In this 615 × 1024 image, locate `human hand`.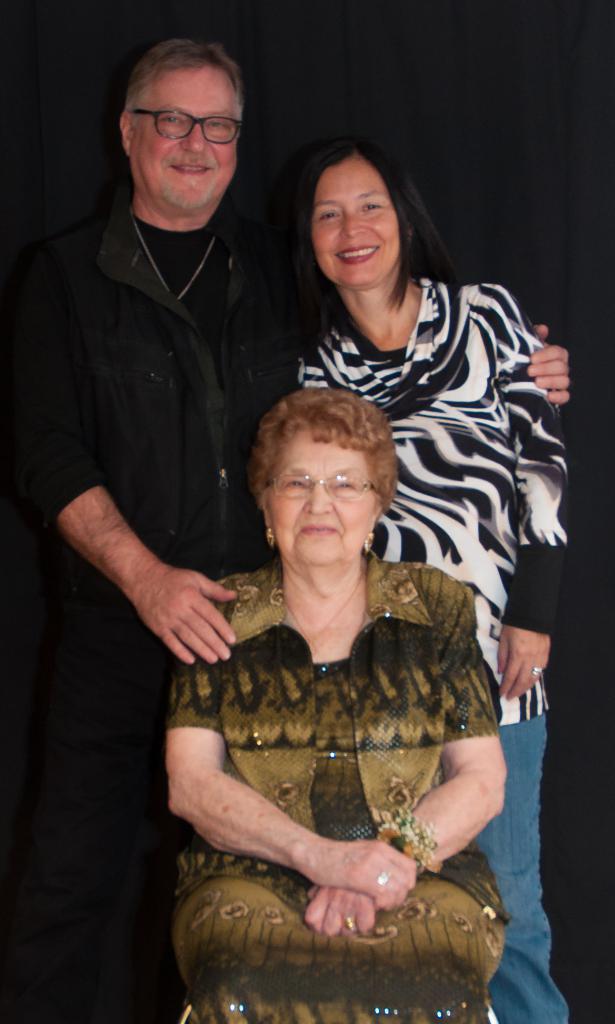
Bounding box: (494,622,554,701).
